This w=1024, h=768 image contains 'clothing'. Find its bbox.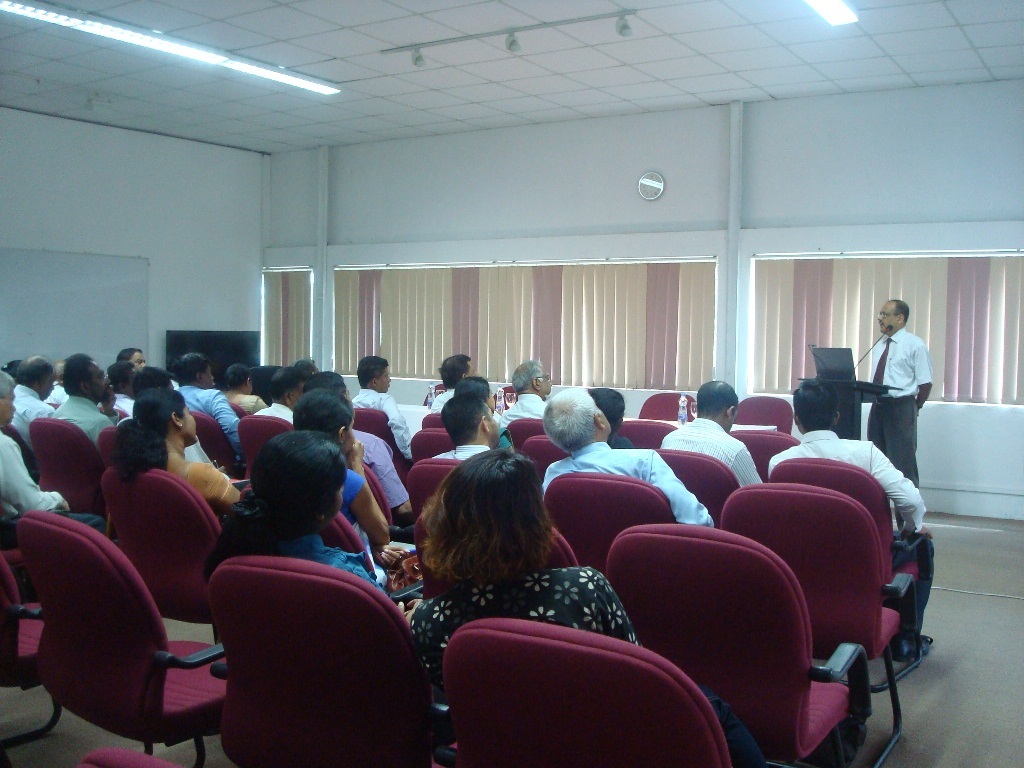
detection(540, 437, 715, 537).
